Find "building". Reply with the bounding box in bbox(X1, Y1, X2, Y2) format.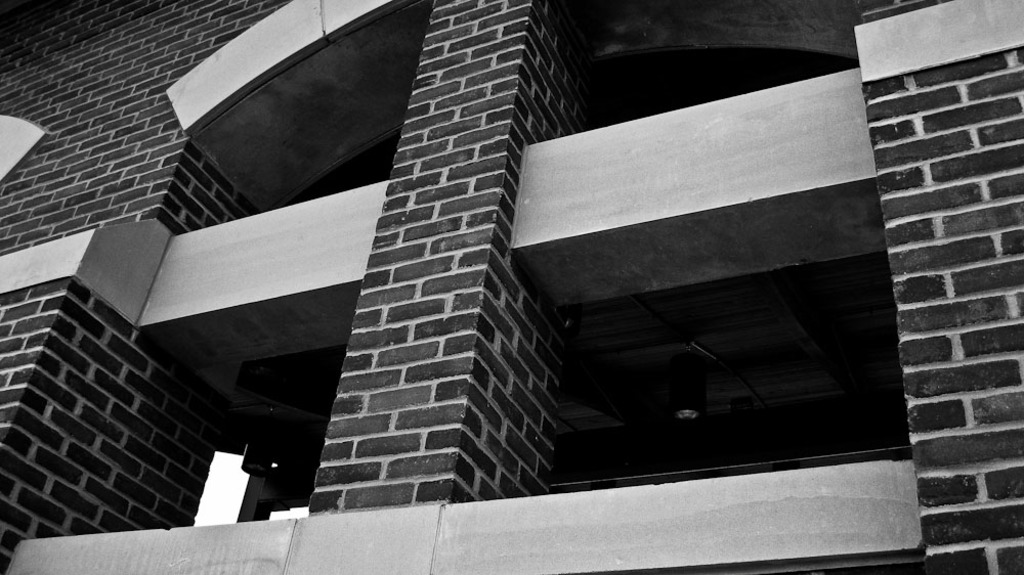
bbox(0, 0, 1023, 574).
